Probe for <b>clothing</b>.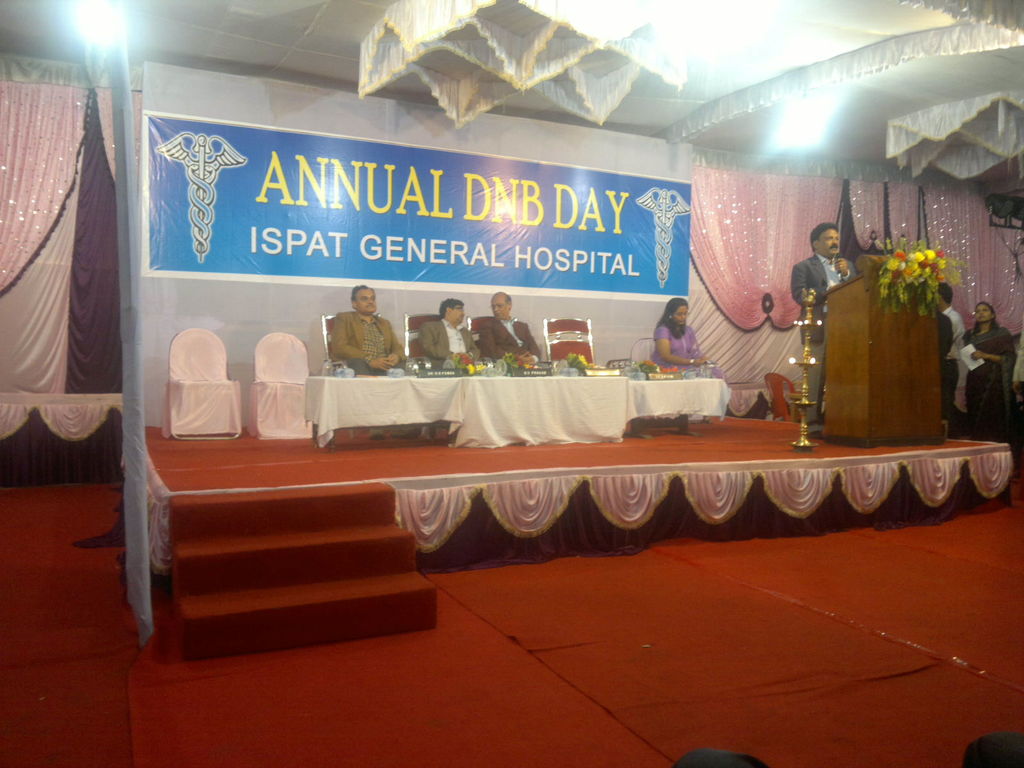
Probe result: [330,314,408,378].
